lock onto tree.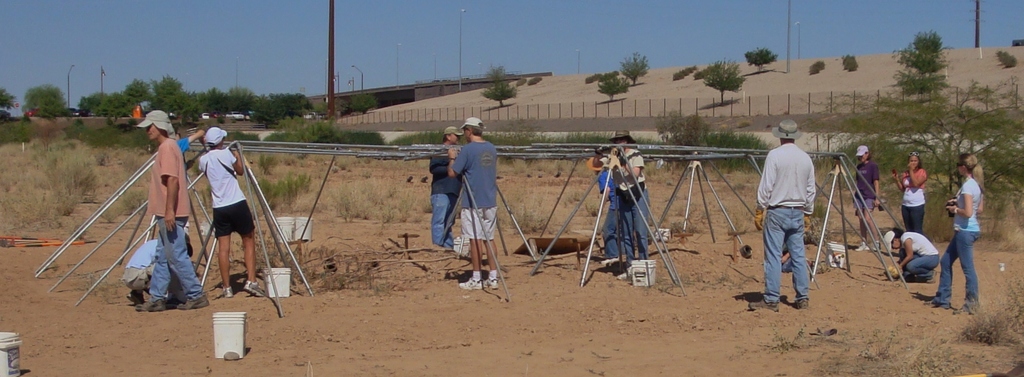
Locked: [84,94,116,116].
